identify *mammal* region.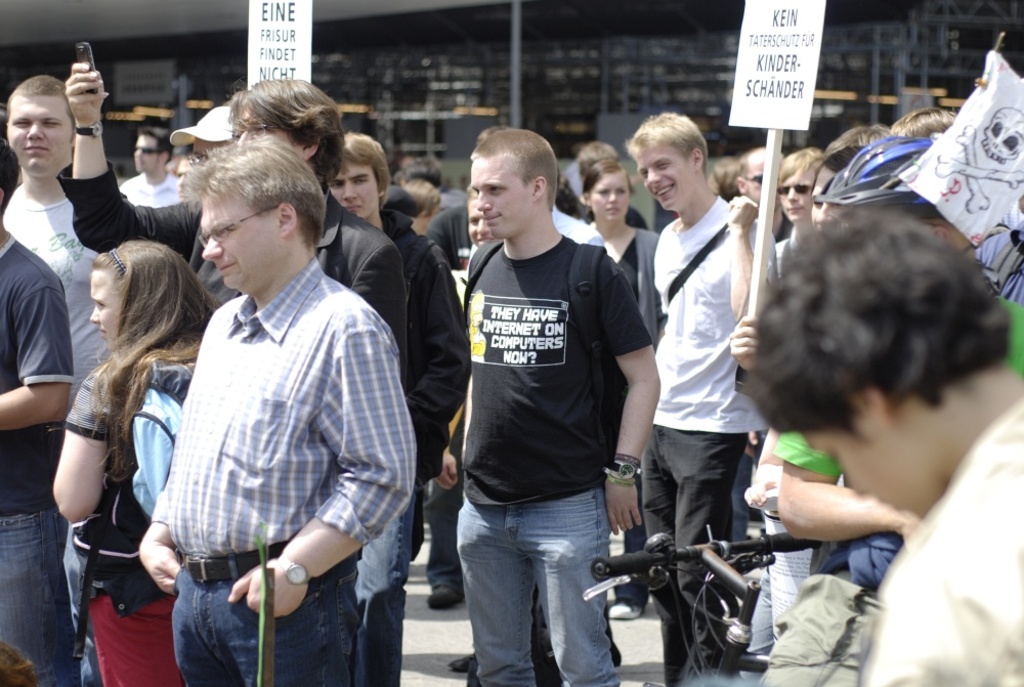
Region: {"left": 0, "top": 70, "right": 116, "bottom": 399}.
